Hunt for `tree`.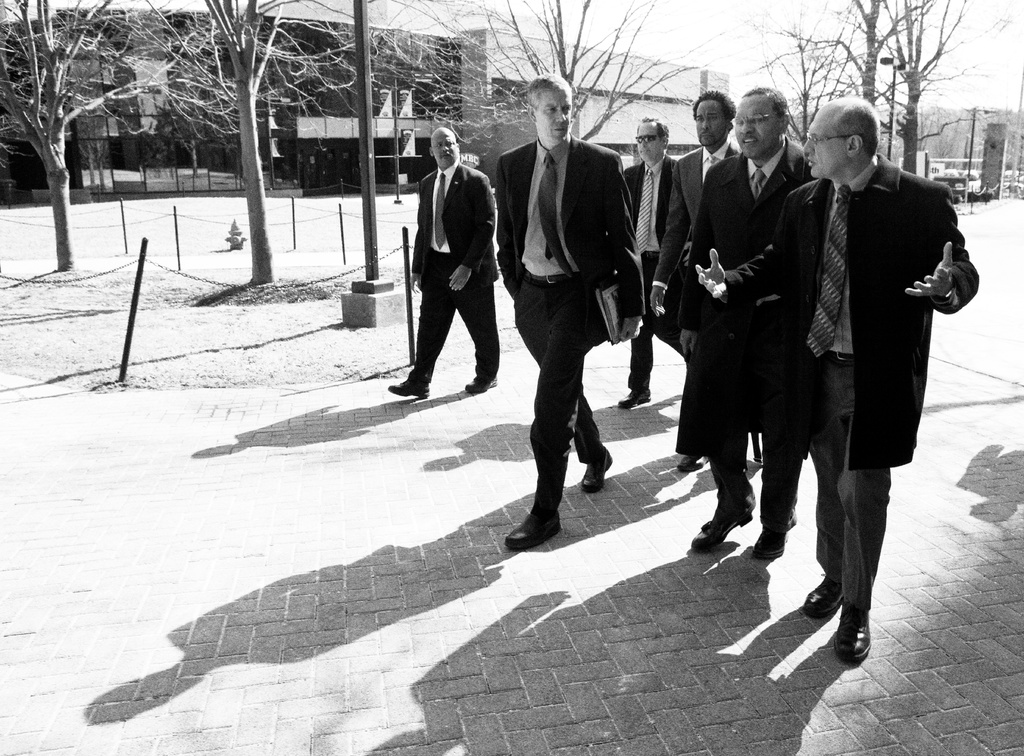
Hunted down at box(879, 0, 968, 177).
